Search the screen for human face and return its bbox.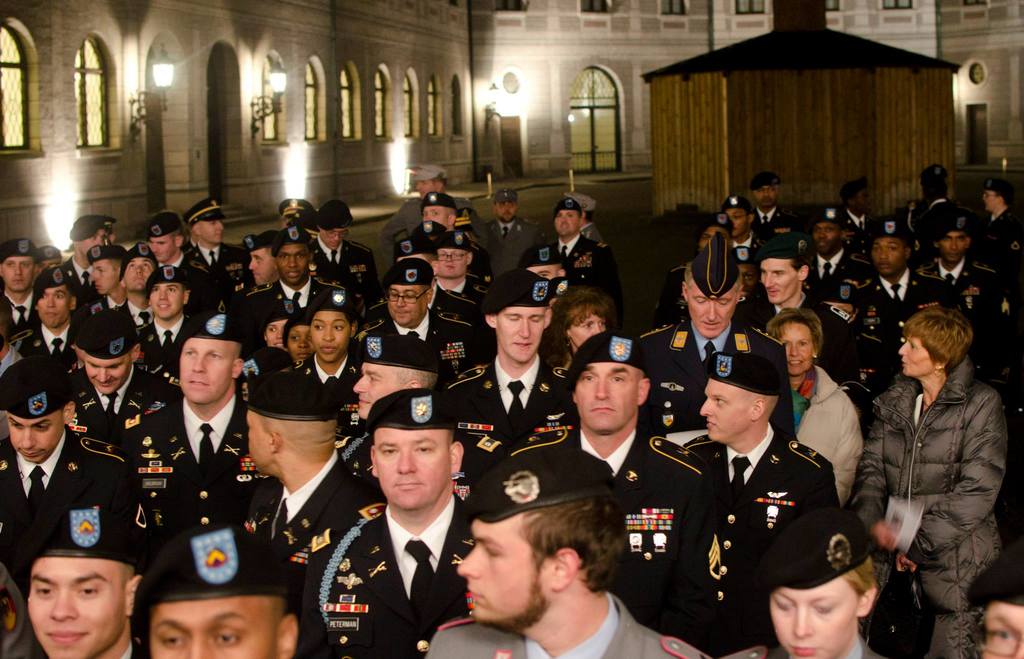
Found: rect(566, 311, 606, 343).
